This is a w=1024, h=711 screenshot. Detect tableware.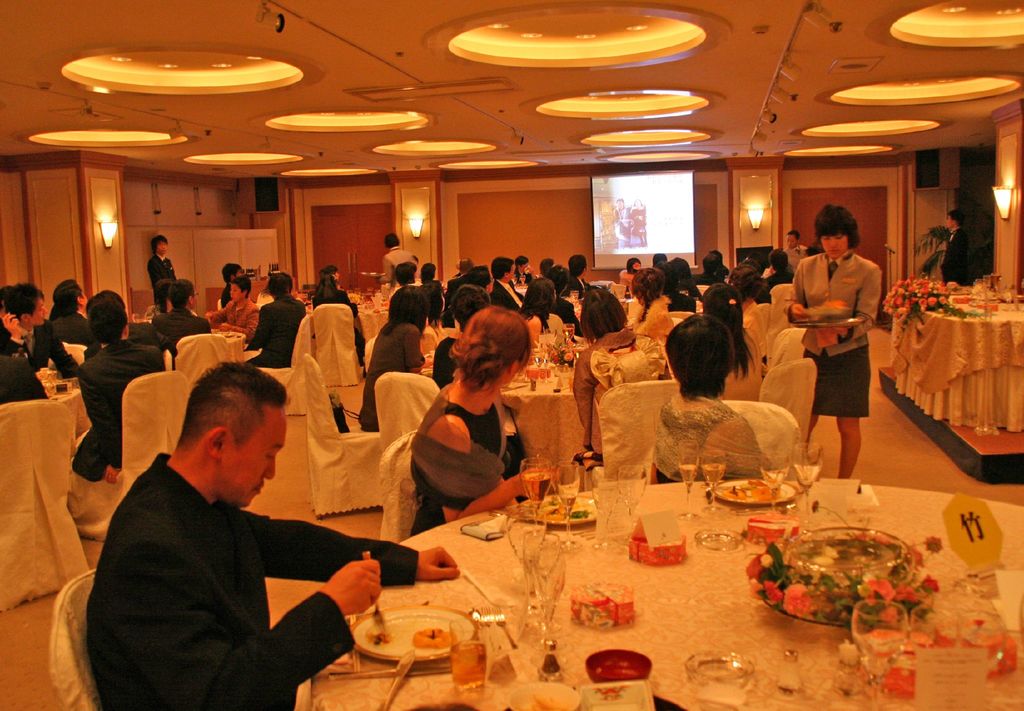
x1=507 y1=681 x2=578 y2=710.
